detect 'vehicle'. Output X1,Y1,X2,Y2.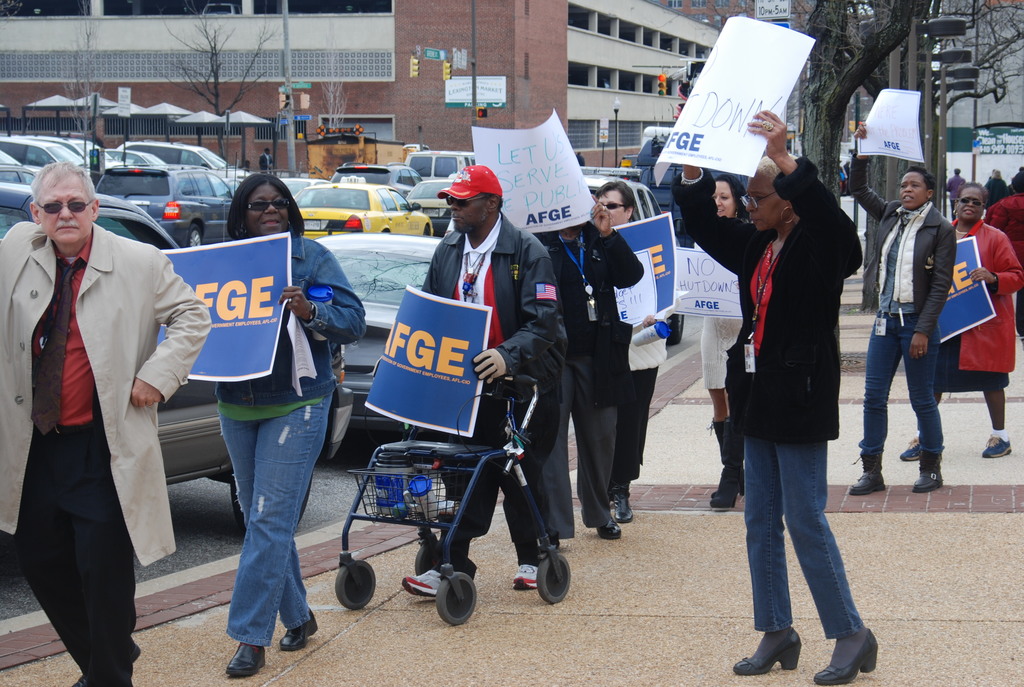
282,186,429,236.
